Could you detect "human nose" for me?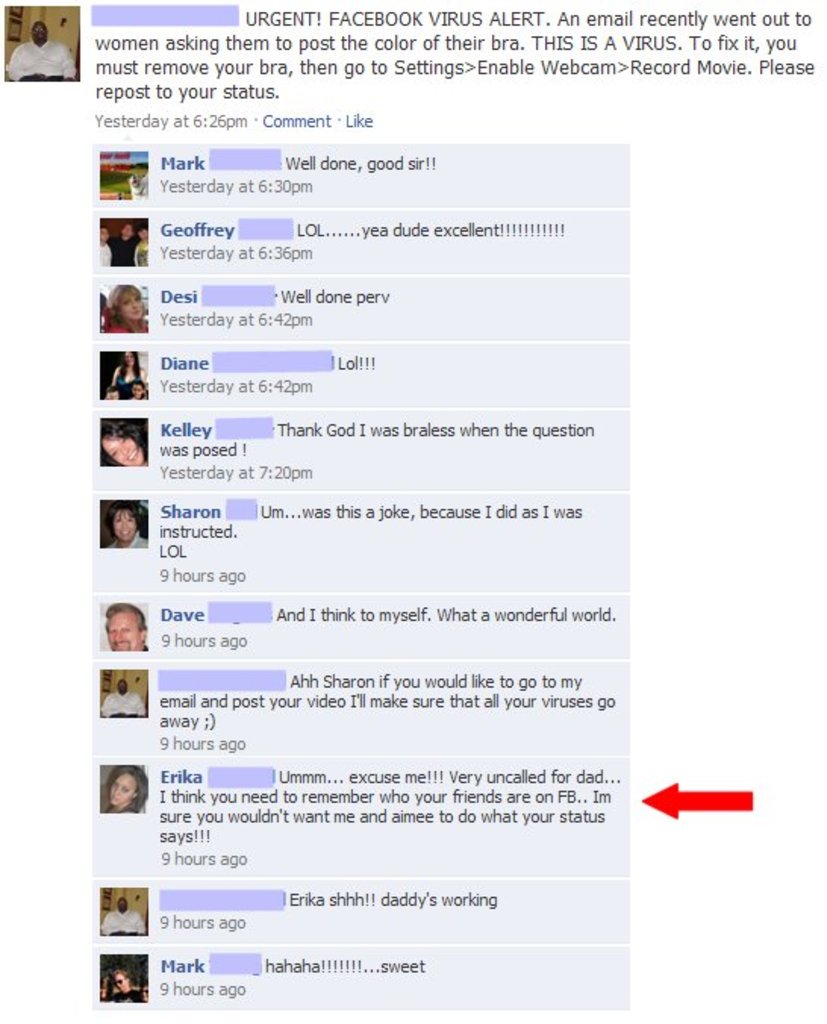
Detection result: bbox(115, 786, 126, 794).
